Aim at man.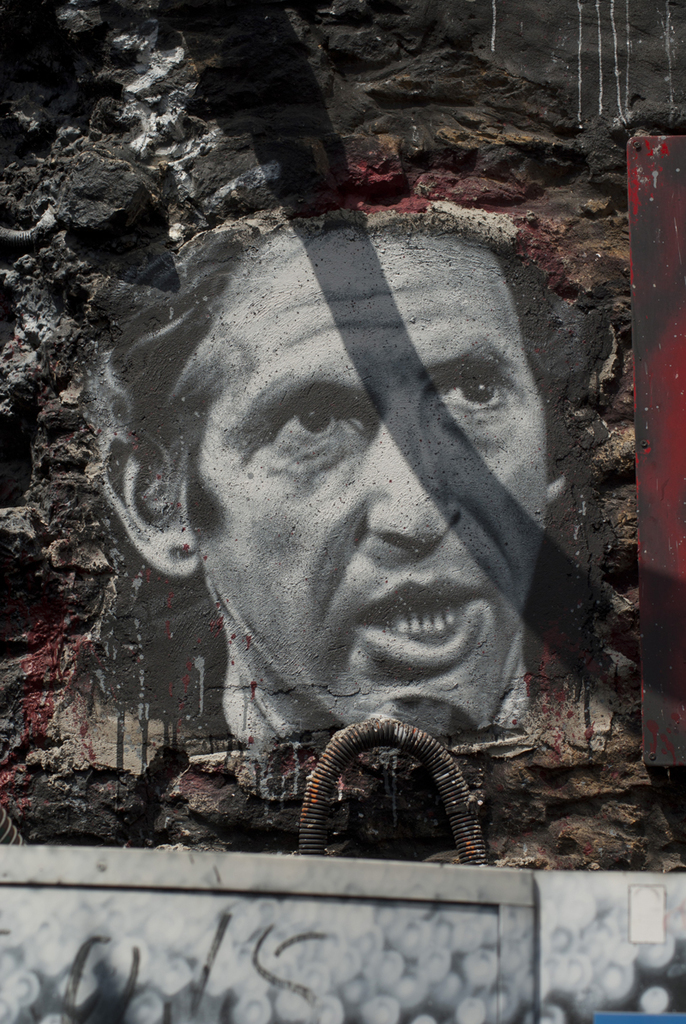
Aimed at left=74, top=214, right=556, bottom=756.
